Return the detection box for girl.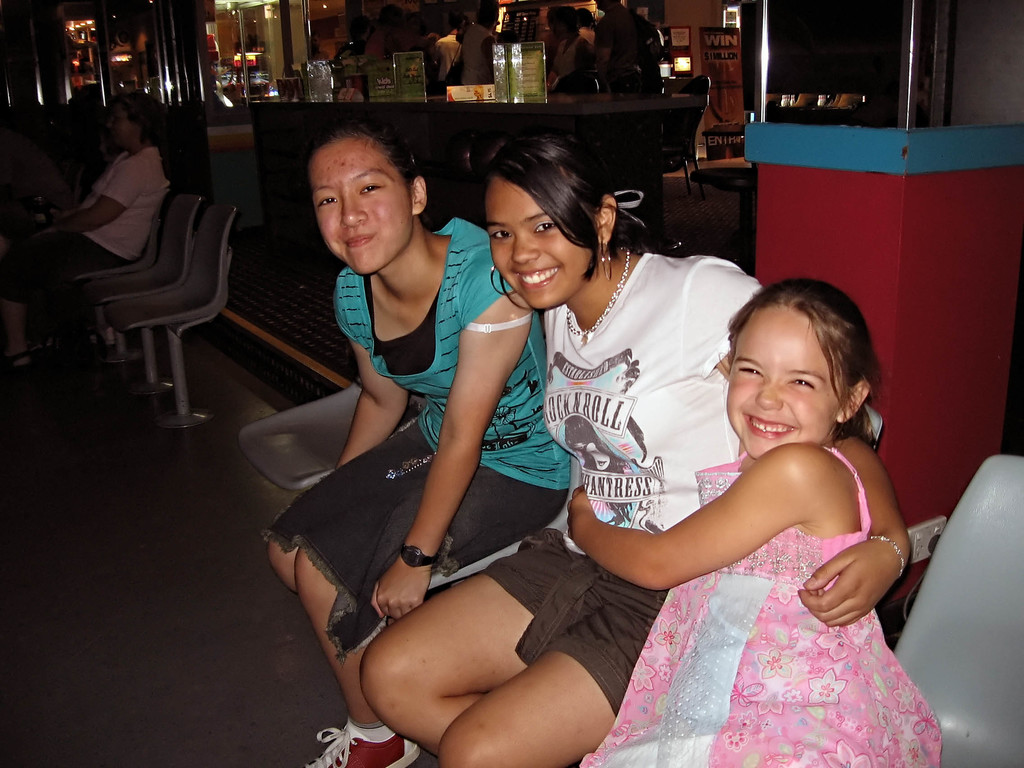
255:114:576:767.
